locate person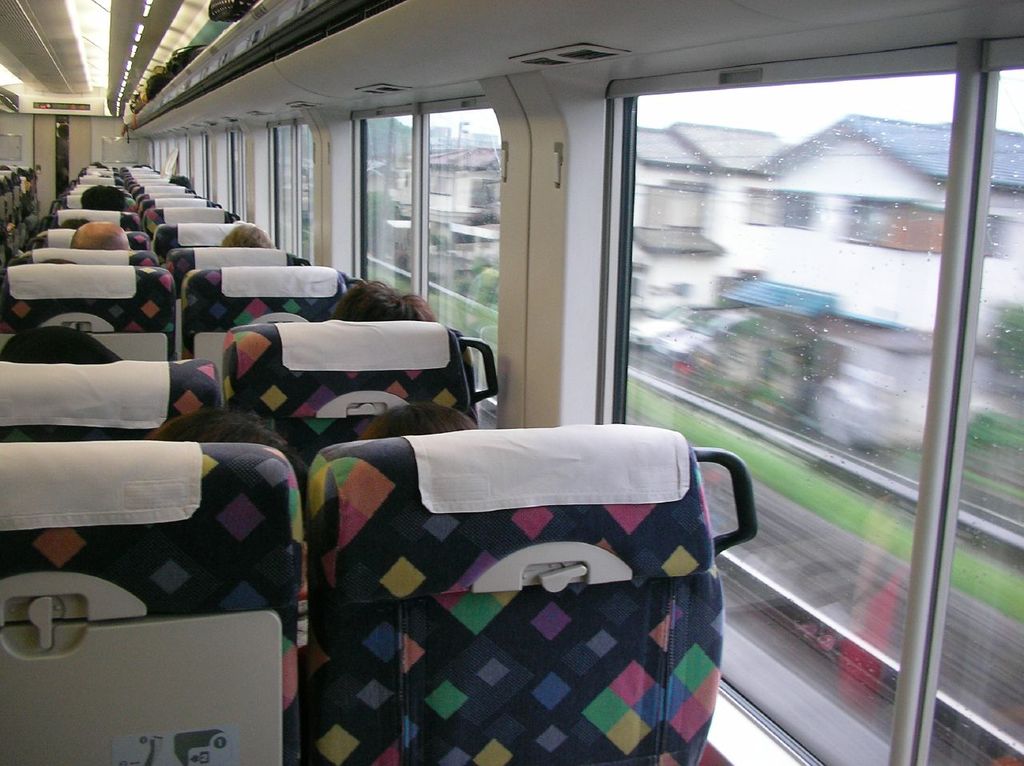
bbox(217, 222, 276, 250)
